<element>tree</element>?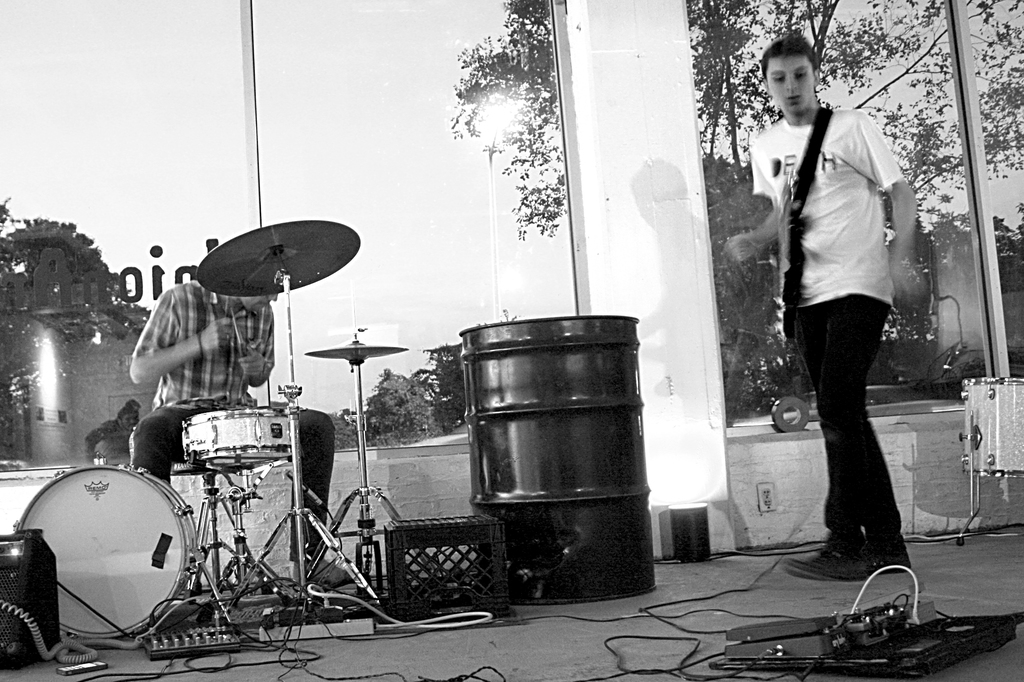
449, 0, 1023, 401
